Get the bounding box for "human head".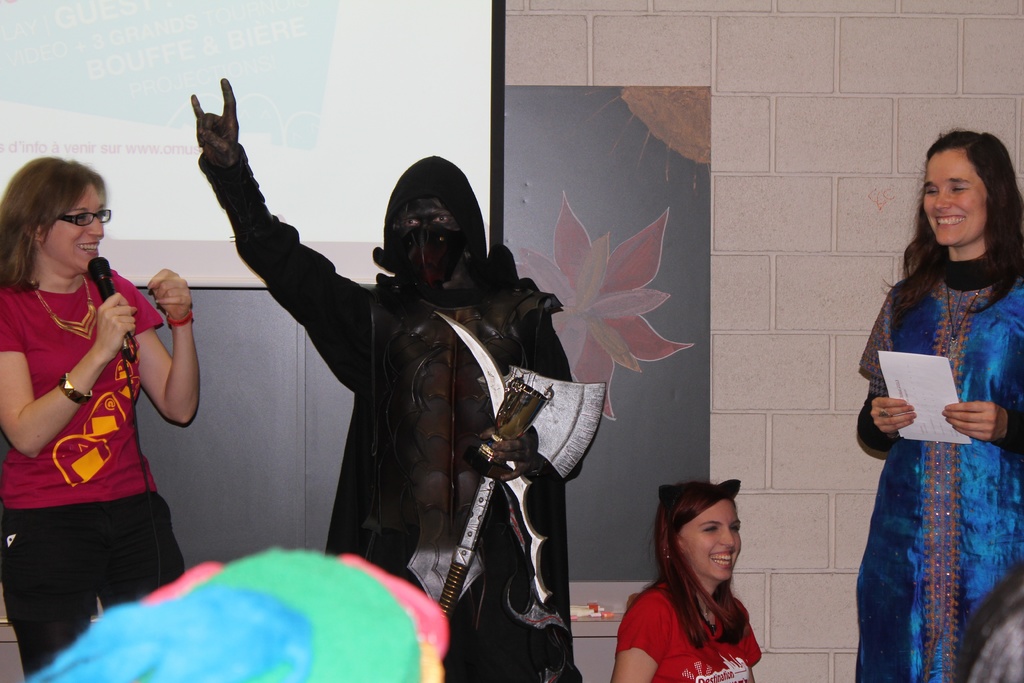
crop(4, 155, 109, 274).
